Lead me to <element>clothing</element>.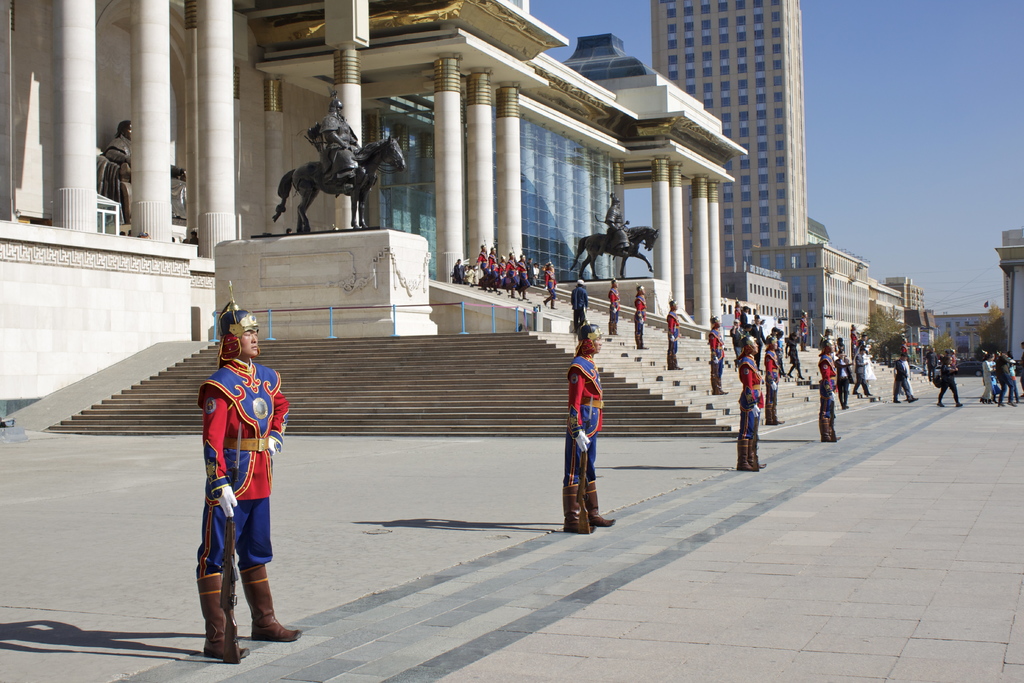
Lead to (left=609, top=288, right=619, bottom=334).
